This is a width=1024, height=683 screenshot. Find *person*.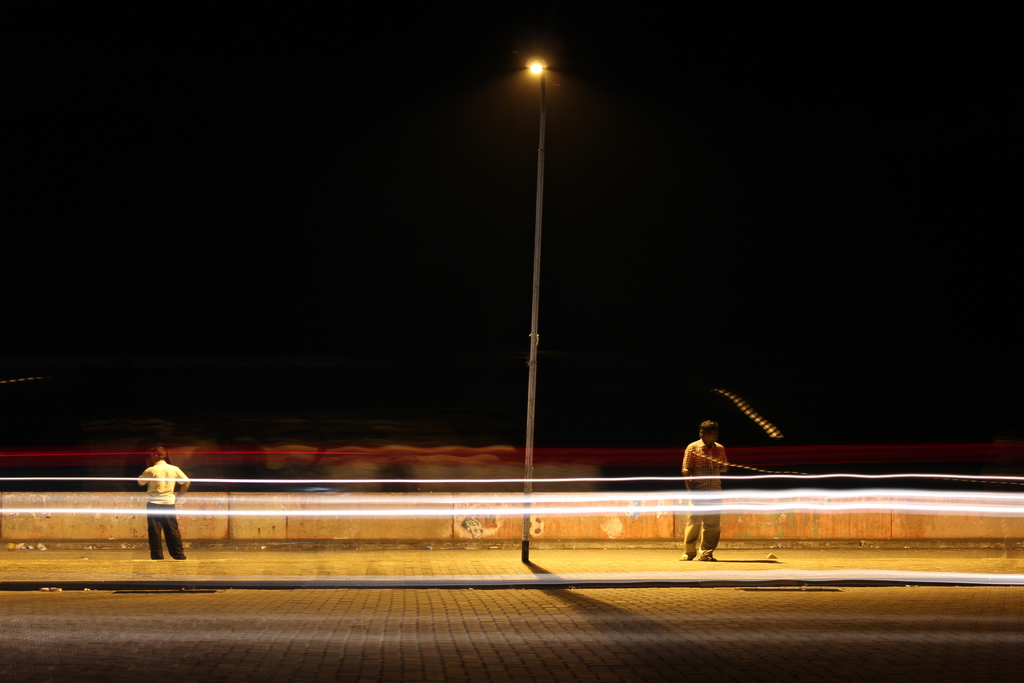
Bounding box: {"left": 124, "top": 450, "right": 179, "bottom": 561}.
